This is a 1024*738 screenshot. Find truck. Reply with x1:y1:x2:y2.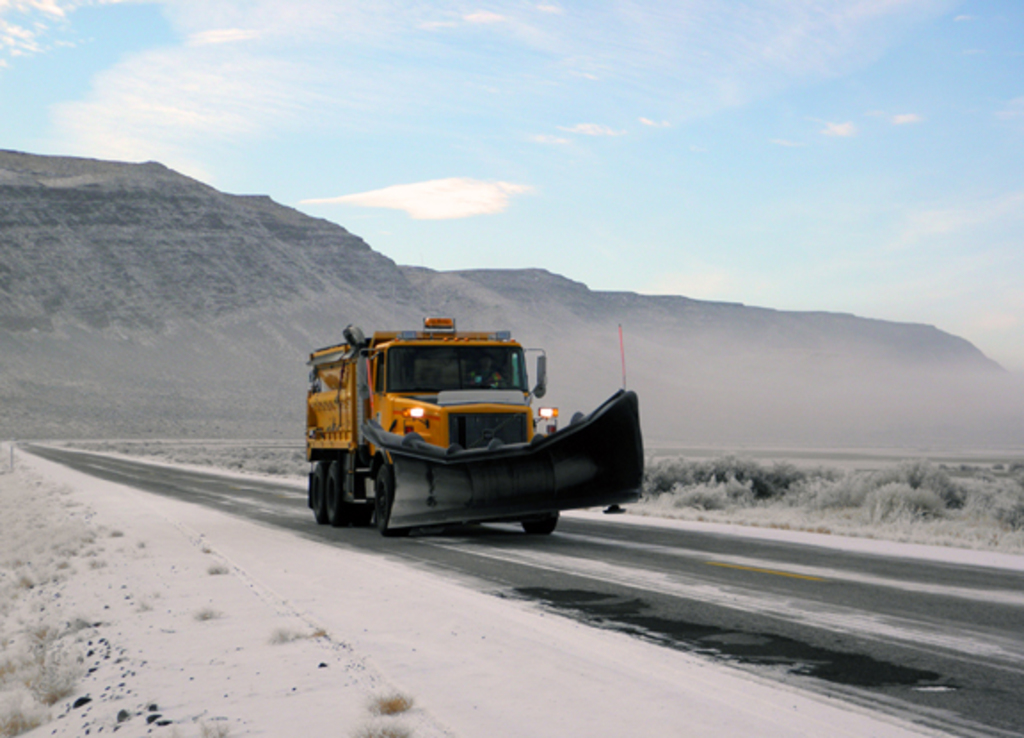
297:322:645:541.
